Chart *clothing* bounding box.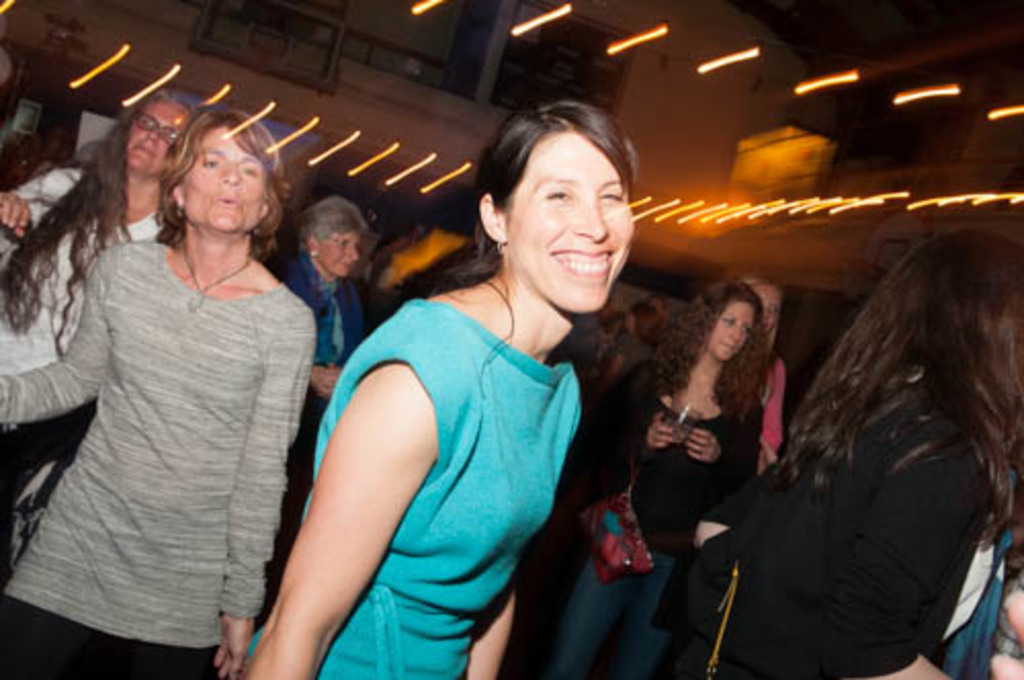
Charted: 592, 363, 768, 559.
